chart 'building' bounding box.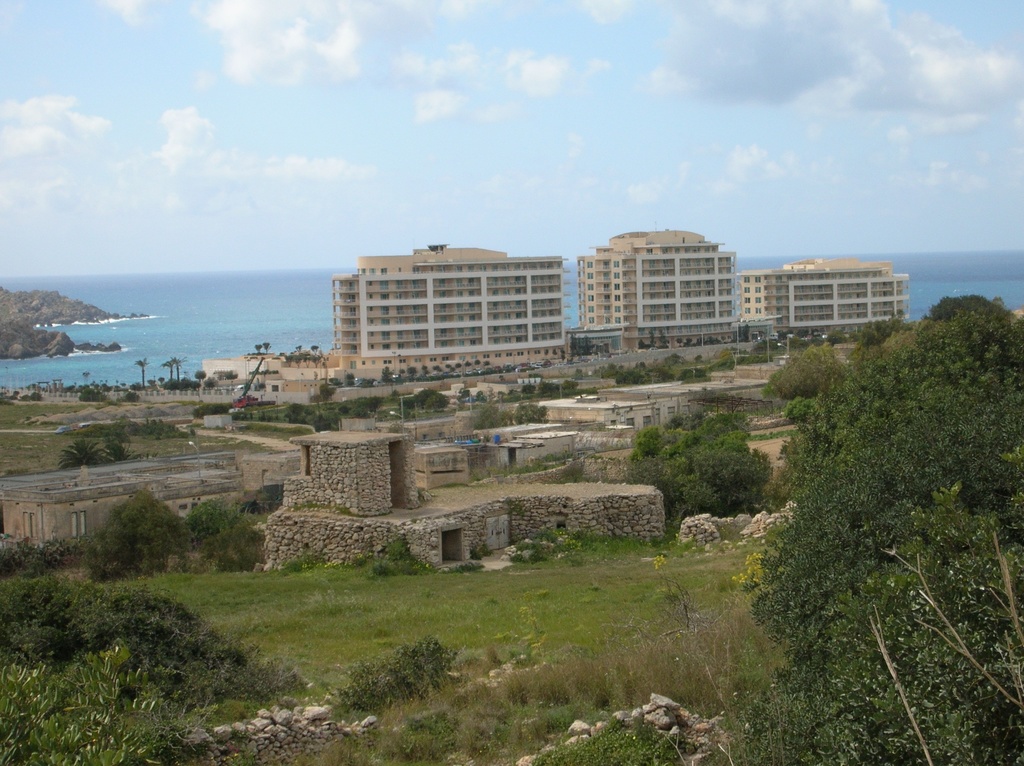
Charted: (left=568, top=223, right=742, bottom=346).
